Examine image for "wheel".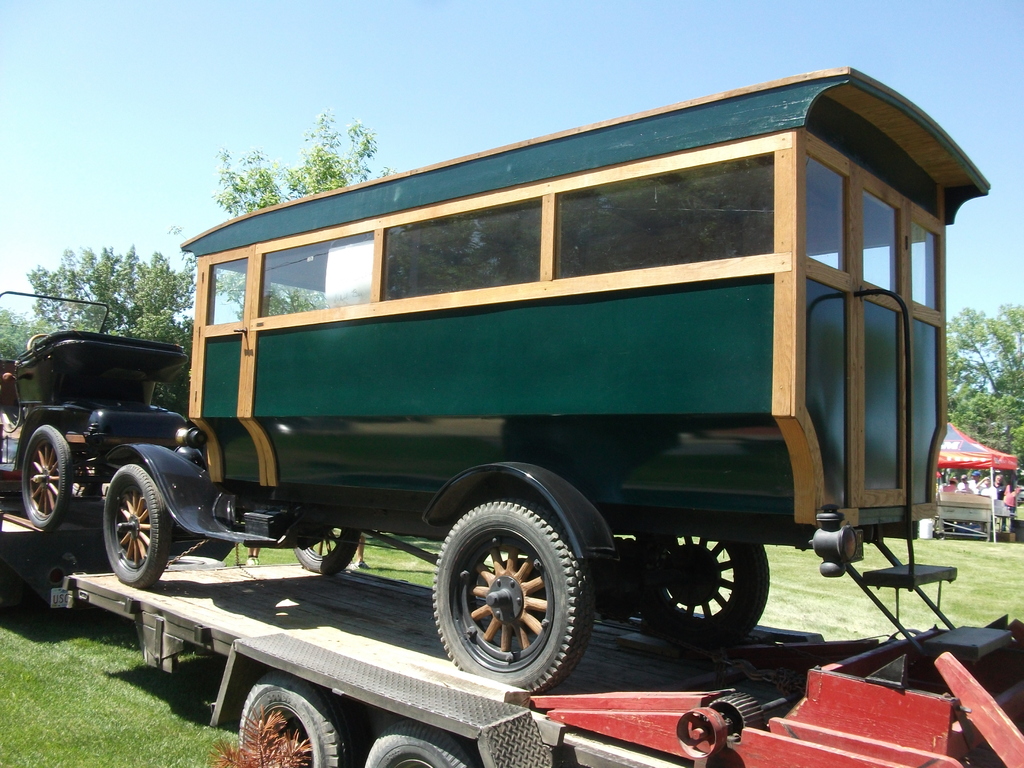
Examination result: box=[237, 671, 374, 767].
